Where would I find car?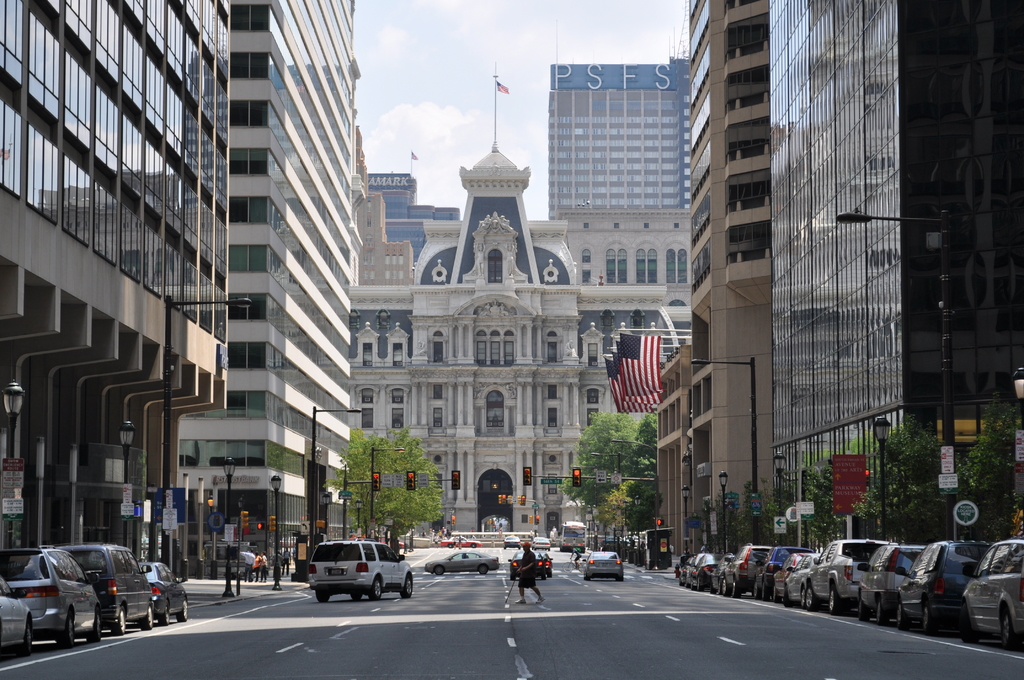
At [54,539,159,629].
